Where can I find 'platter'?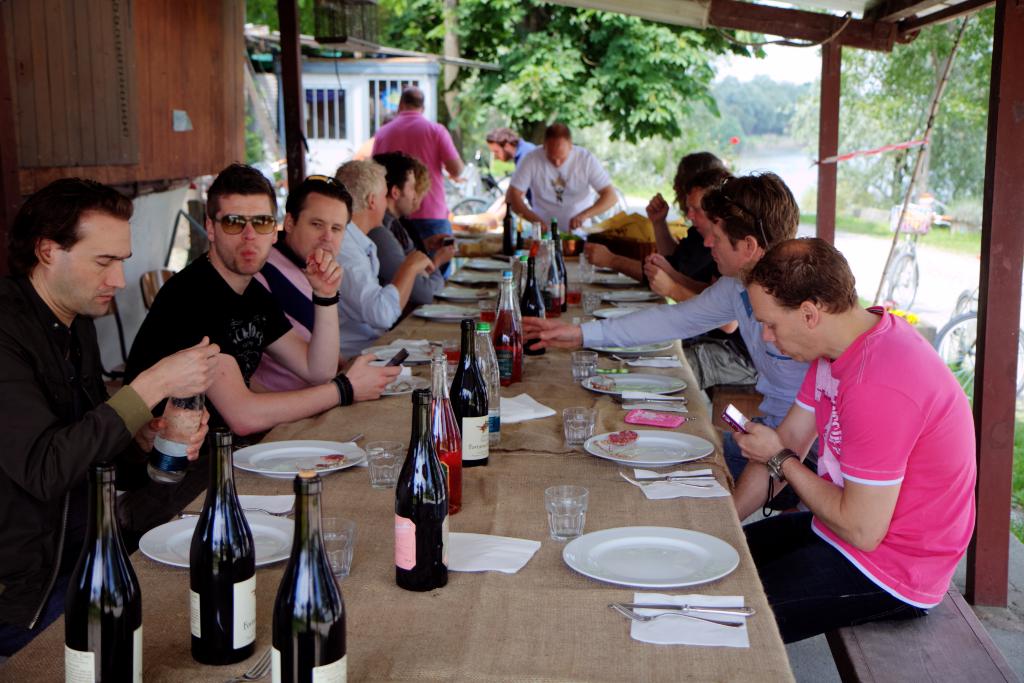
You can find it at bbox(465, 257, 509, 268).
